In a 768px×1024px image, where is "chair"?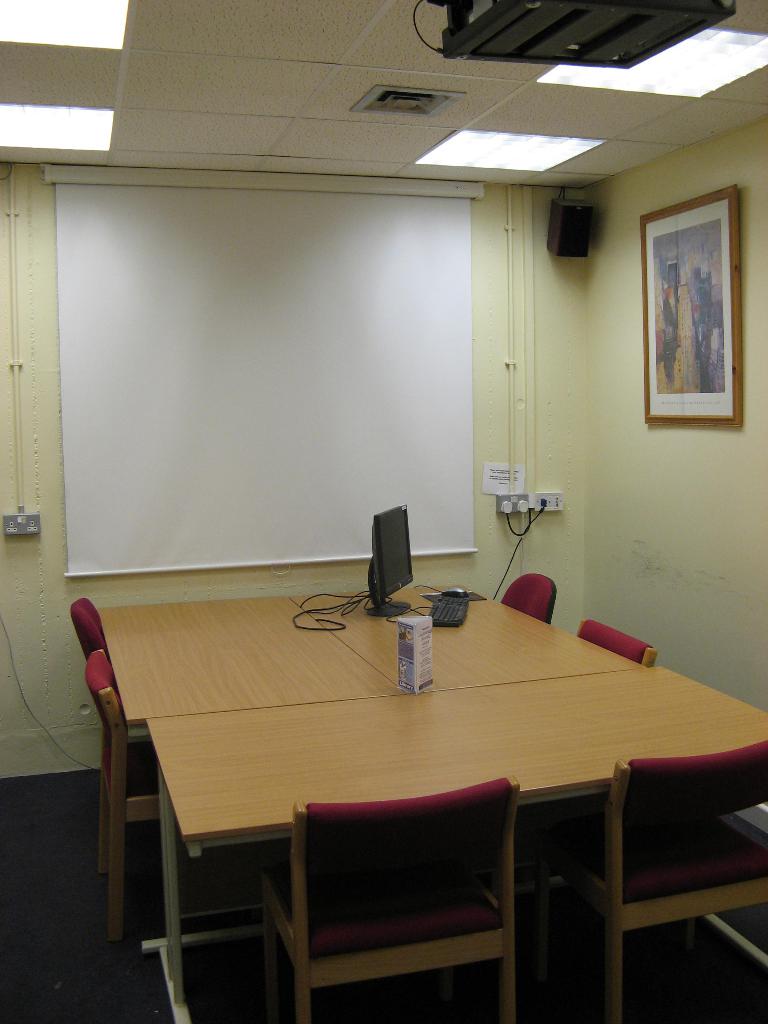
[534,742,767,1023].
